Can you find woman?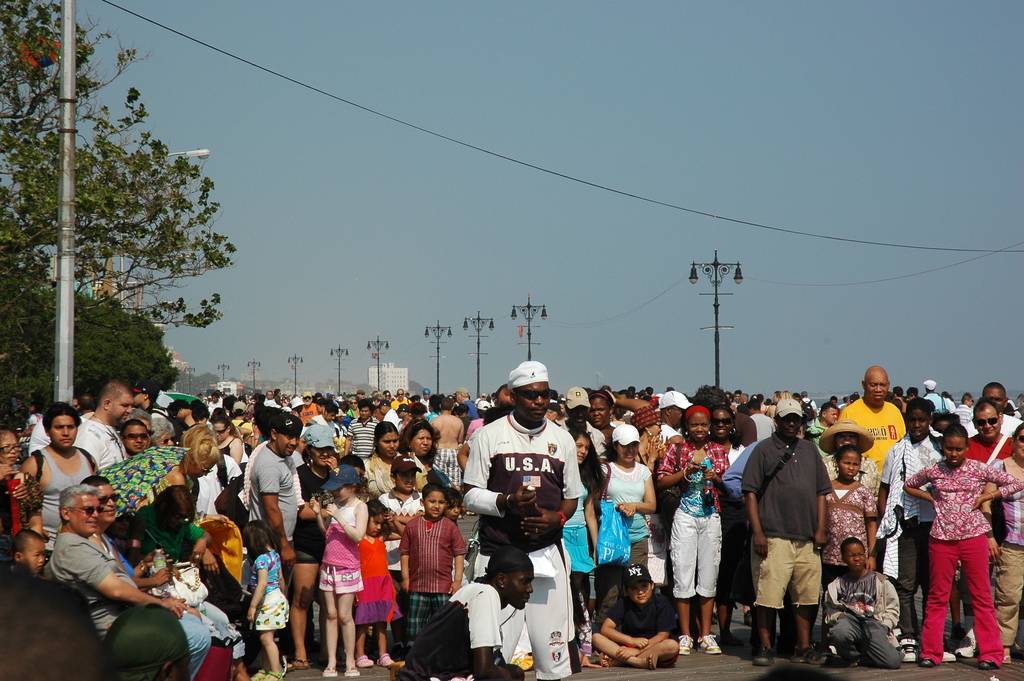
Yes, bounding box: bbox(655, 402, 728, 654).
